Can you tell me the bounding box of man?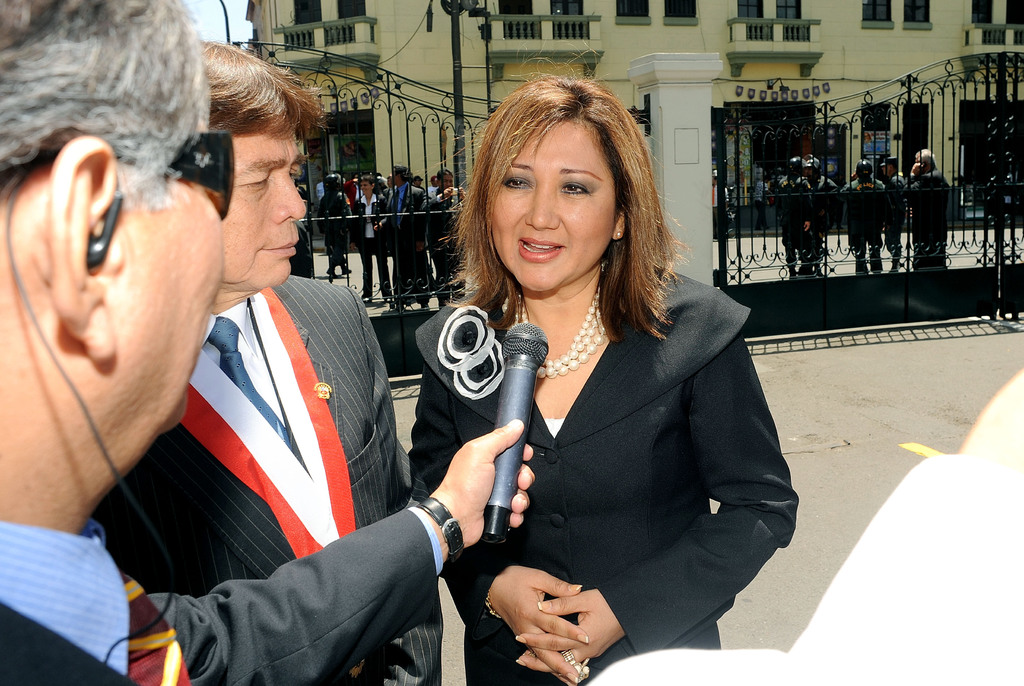
region(879, 156, 908, 274).
